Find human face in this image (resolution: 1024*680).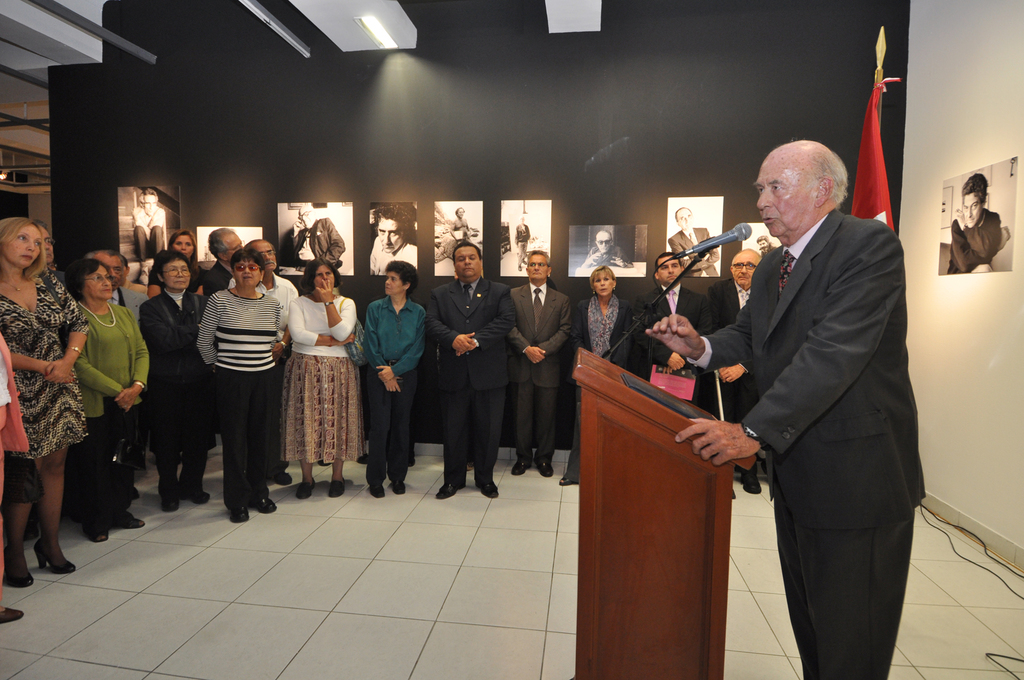
(x1=656, y1=257, x2=682, y2=284).
